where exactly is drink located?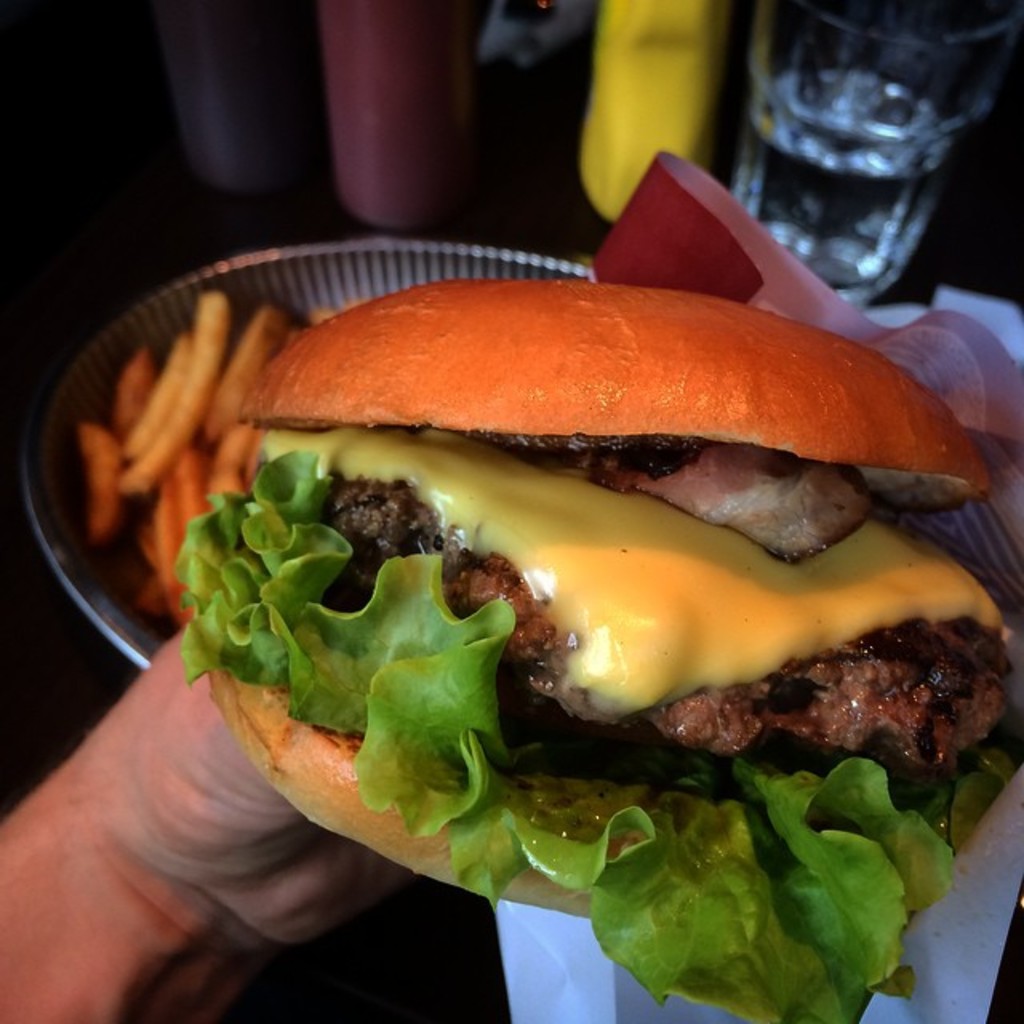
Its bounding box is crop(736, 0, 1006, 288).
